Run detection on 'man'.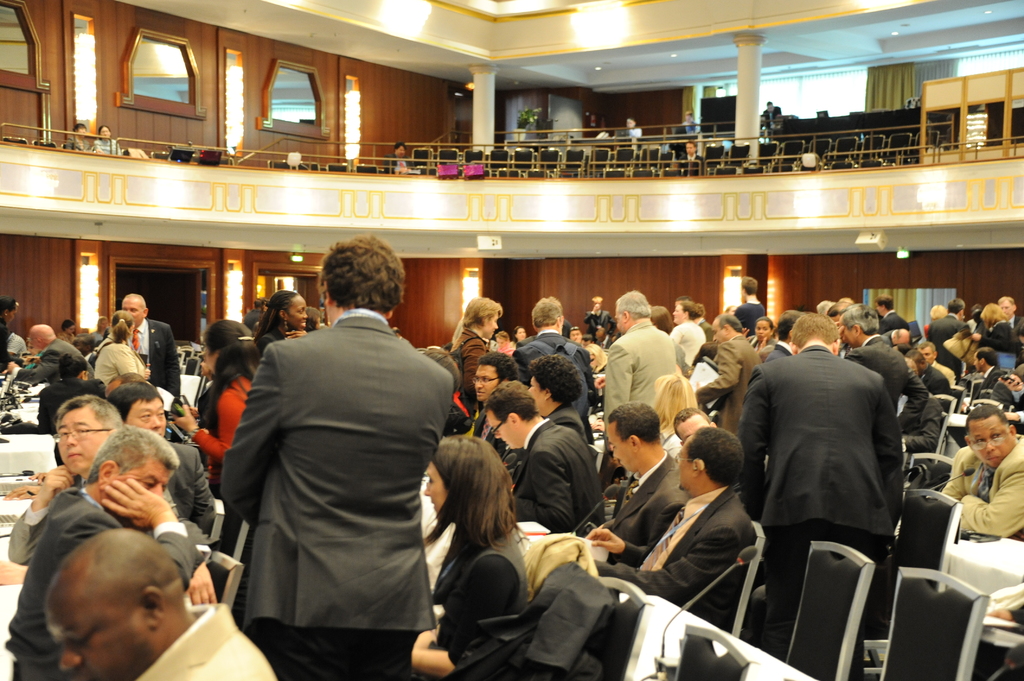
Result: detection(928, 298, 972, 347).
